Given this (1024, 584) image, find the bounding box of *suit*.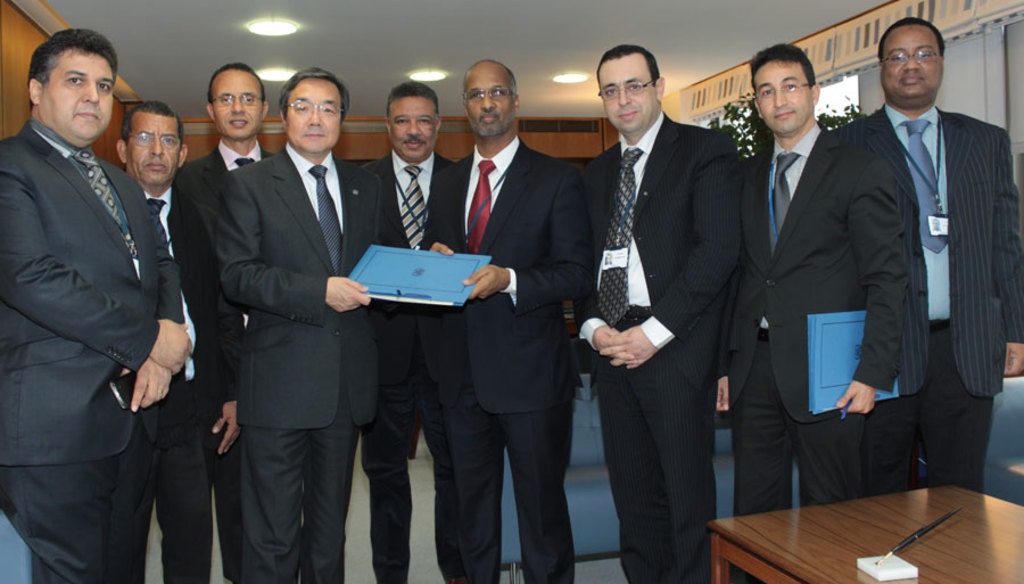
bbox(576, 34, 755, 569).
